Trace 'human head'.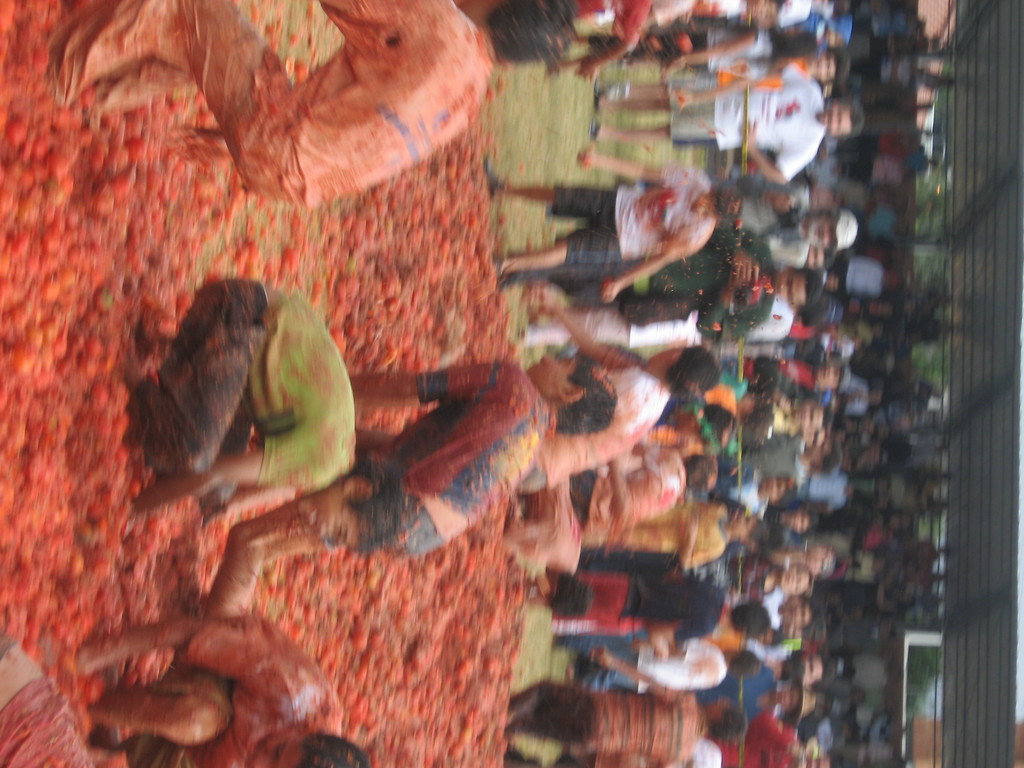
Traced to {"x1": 259, "y1": 735, "x2": 369, "y2": 767}.
